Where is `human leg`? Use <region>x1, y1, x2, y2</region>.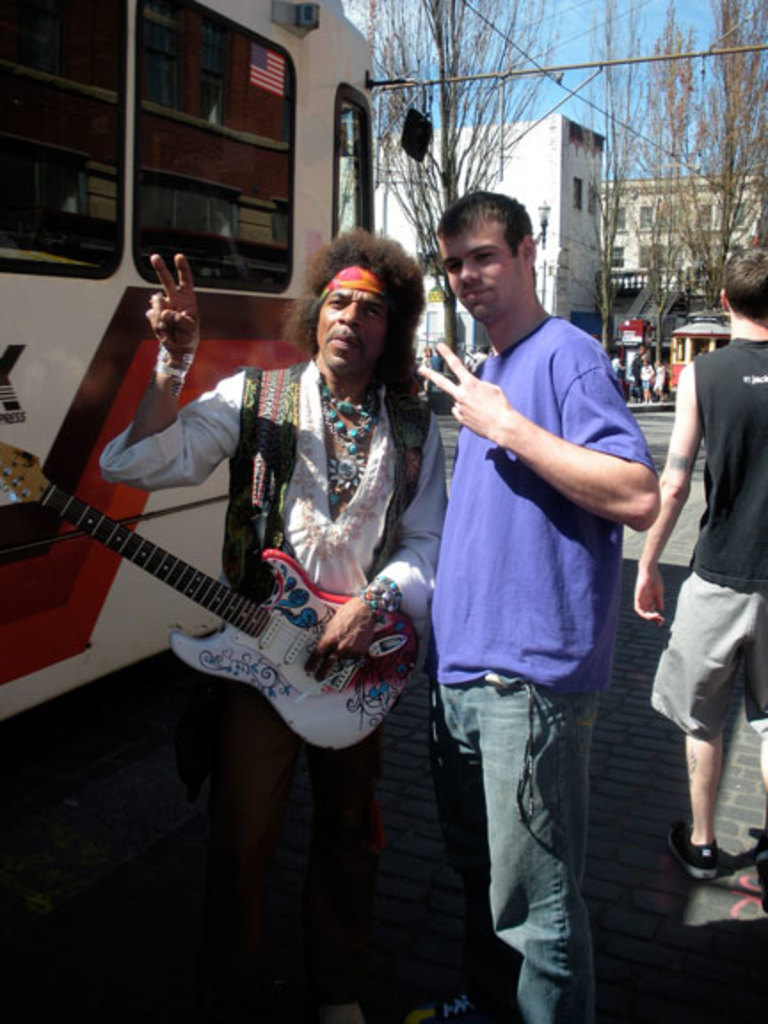
<region>304, 747, 382, 1019</region>.
